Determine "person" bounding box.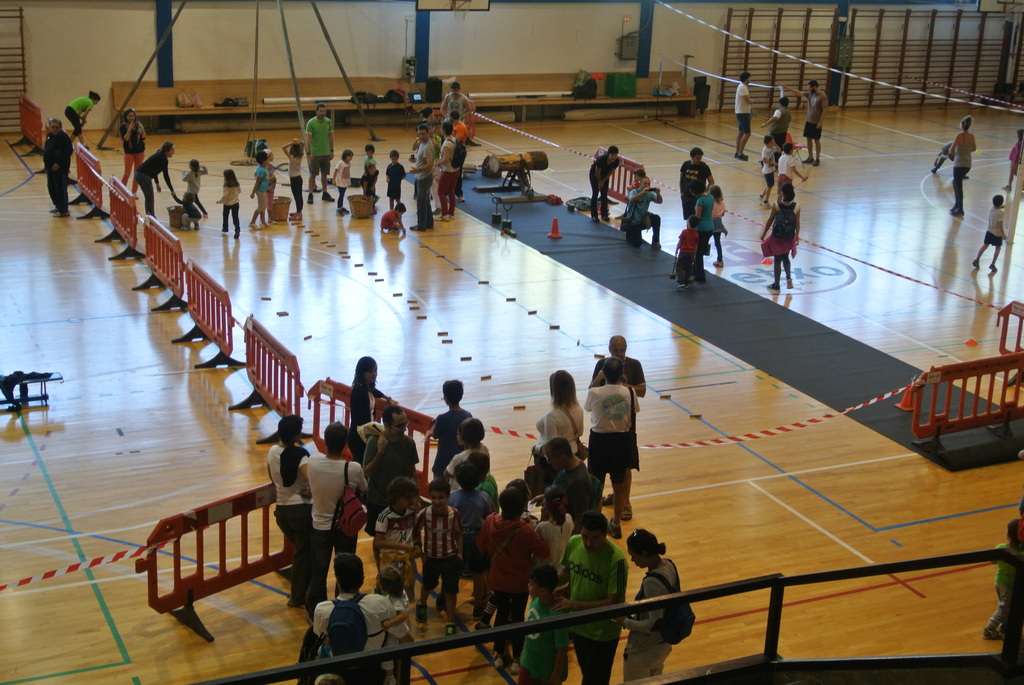
Determined: pyautogui.locateOnScreen(732, 70, 747, 161).
